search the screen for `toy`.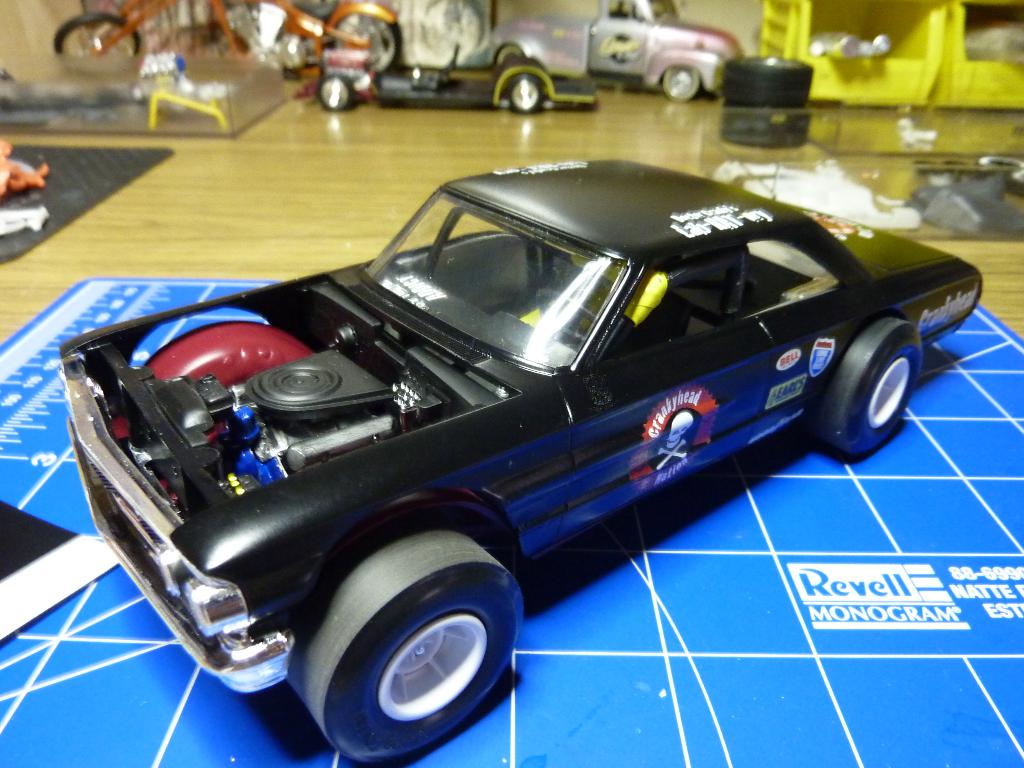
Found at locate(0, 140, 51, 200).
